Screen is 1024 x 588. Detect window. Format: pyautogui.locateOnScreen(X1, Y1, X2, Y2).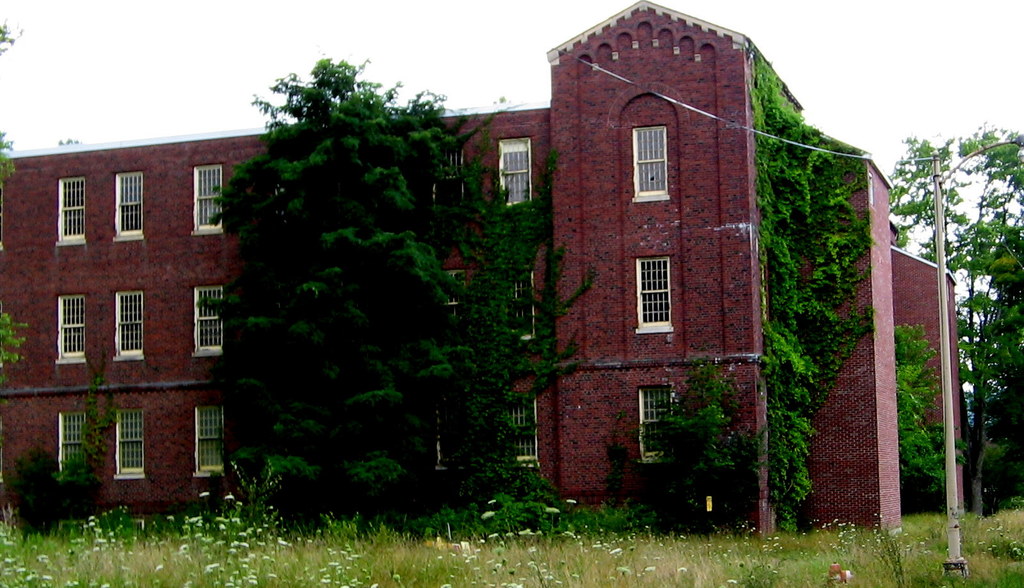
pyautogui.locateOnScreen(507, 389, 534, 470).
